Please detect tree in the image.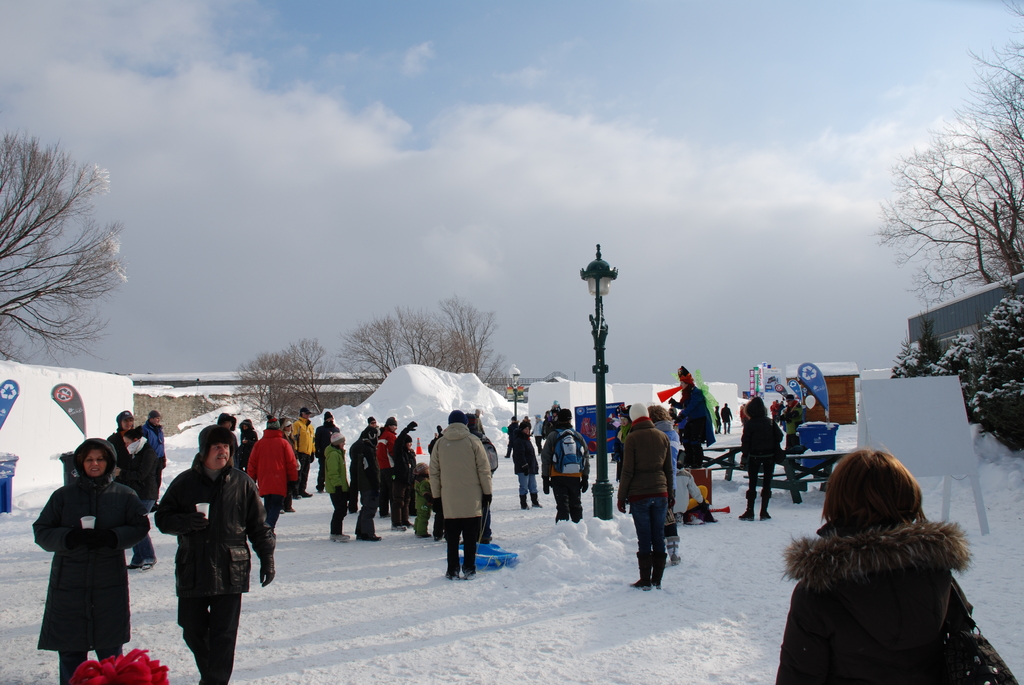
862 122 1023 312.
